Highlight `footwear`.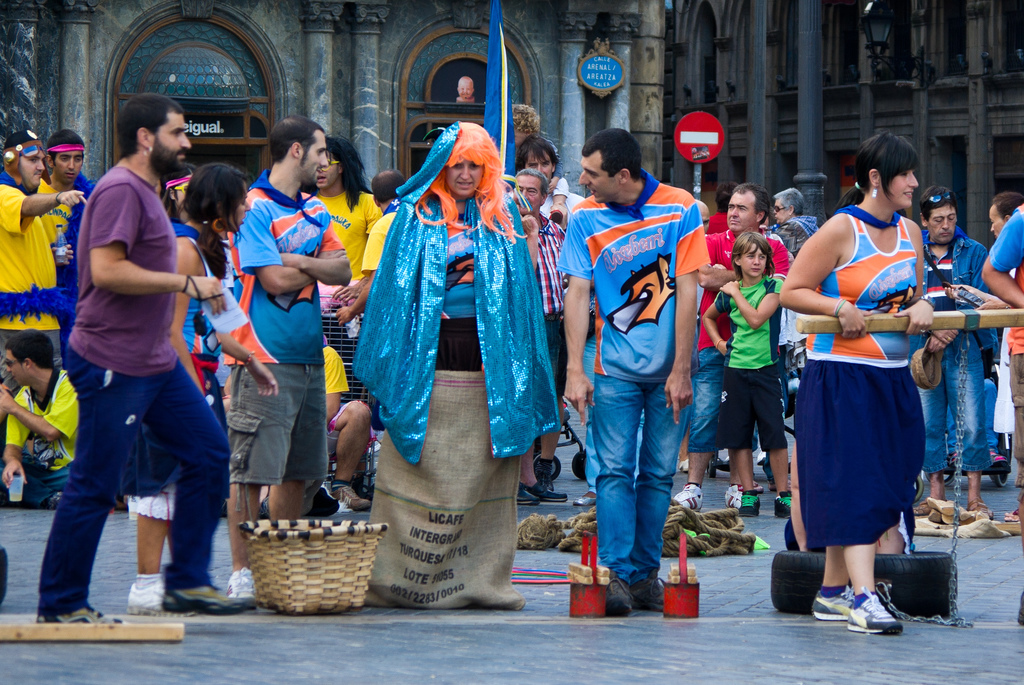
Highlighted region: rect(606, 573, 632, 615).
